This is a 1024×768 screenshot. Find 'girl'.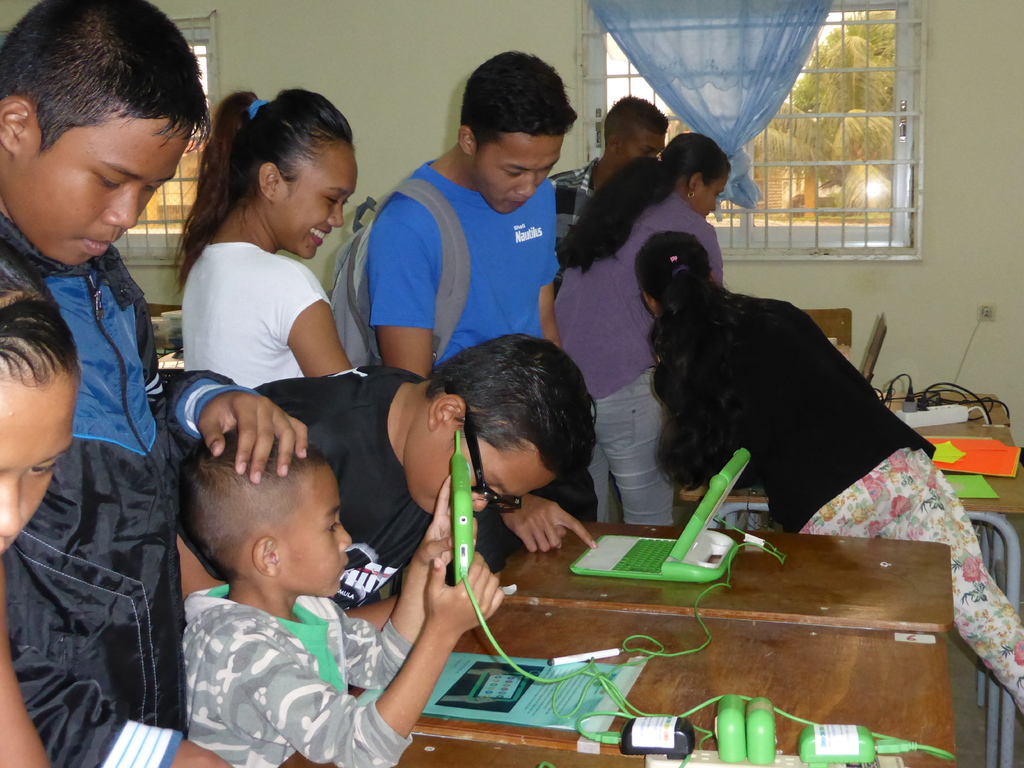
Bounding box: detection(171, 86, 353, 388).
